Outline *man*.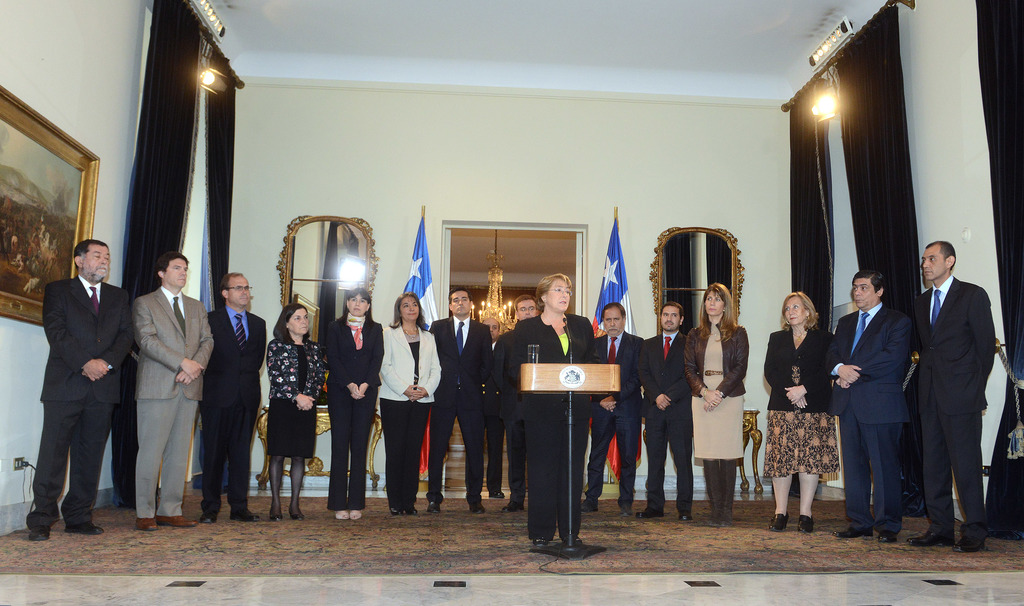
Outline: x1=636 y1=299 x2=692 y2=520.
